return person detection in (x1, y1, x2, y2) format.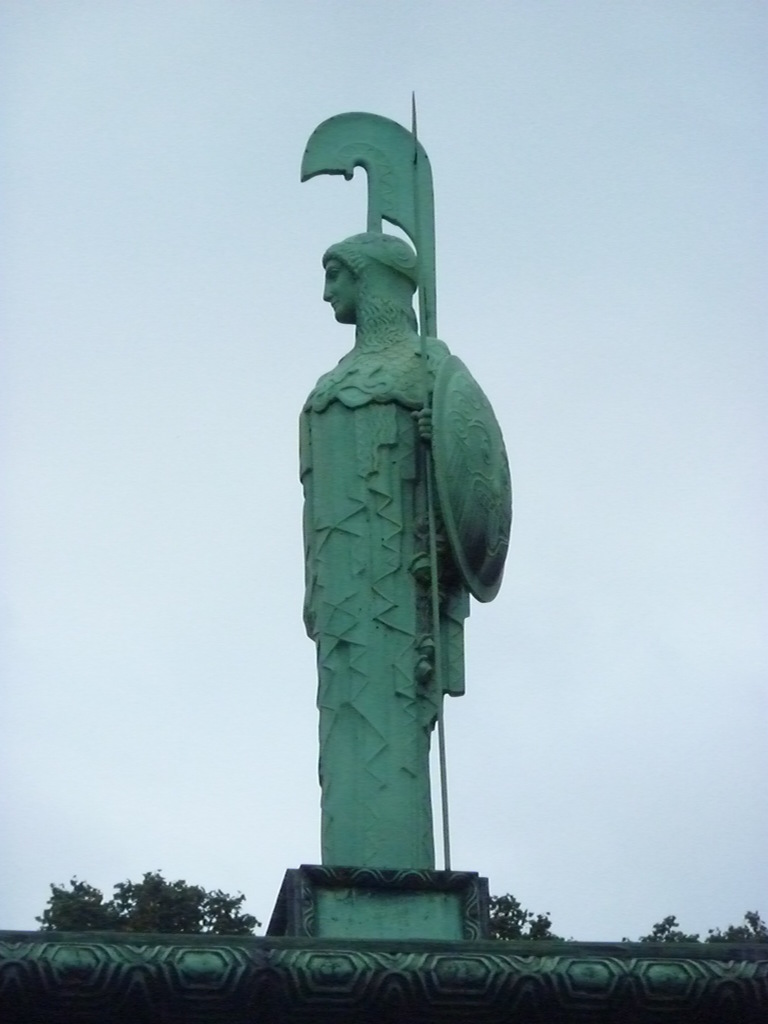
(294, 223, 456, 863).
